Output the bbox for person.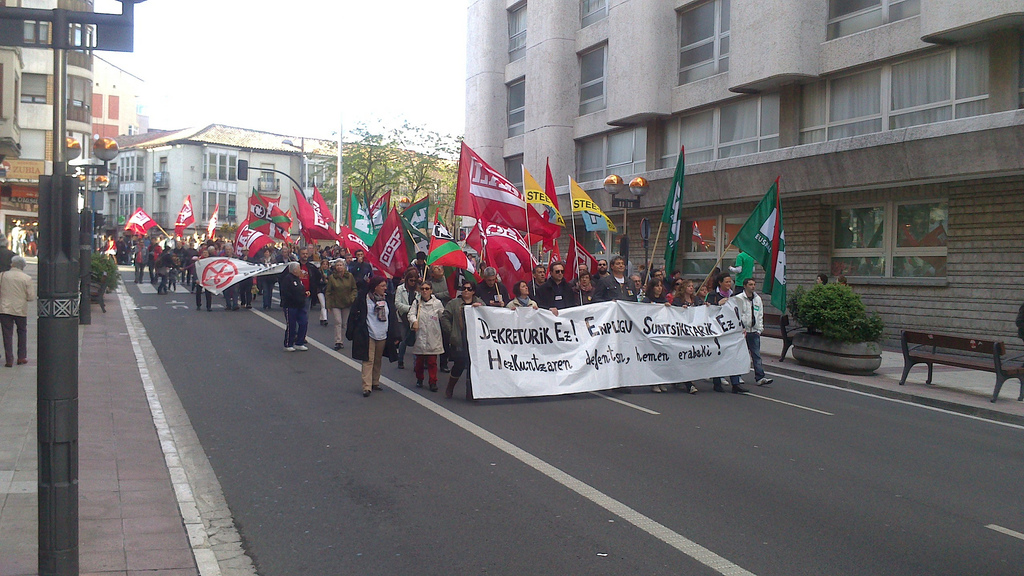
detection(27, 230, 38, 251).
